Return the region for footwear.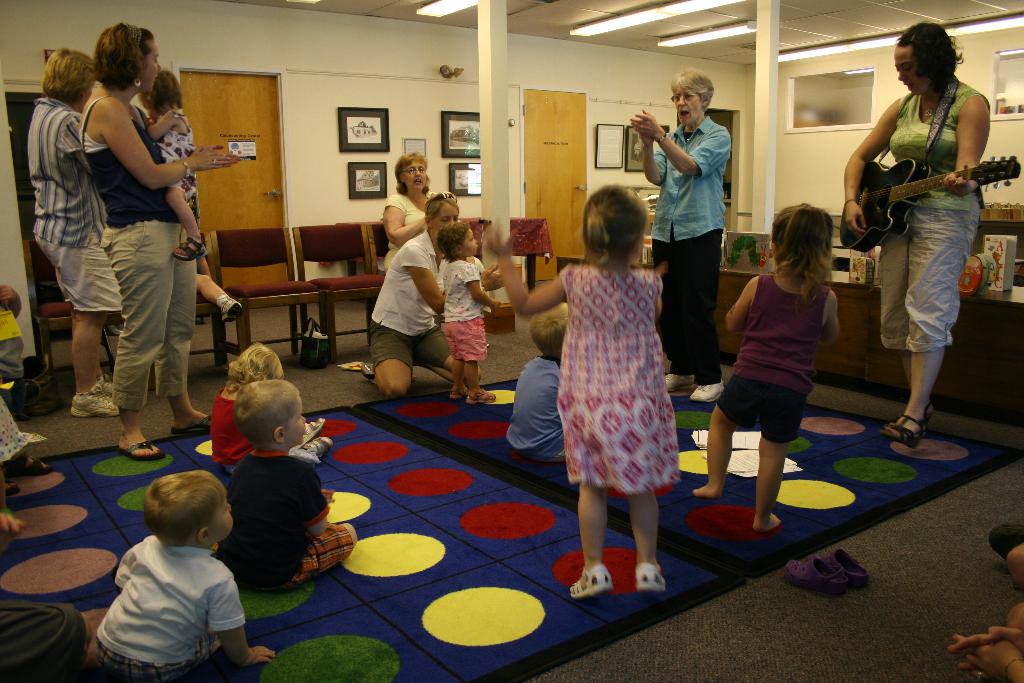
(left=630, top=562, right=668, bottom=597).
